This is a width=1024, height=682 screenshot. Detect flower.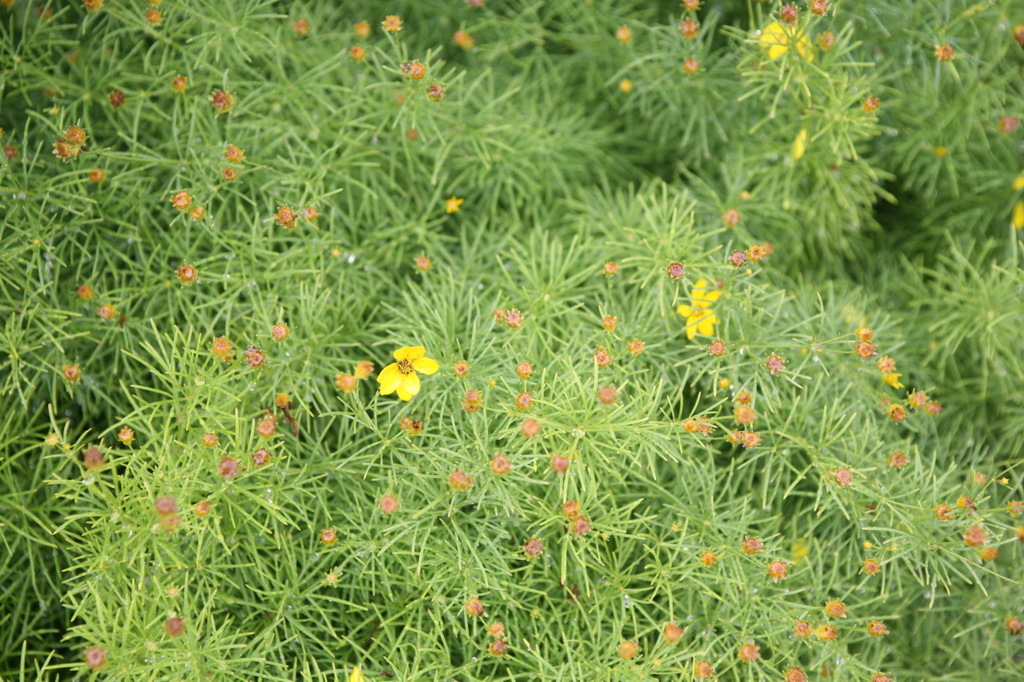
rect(362, 336, 442, 400).
